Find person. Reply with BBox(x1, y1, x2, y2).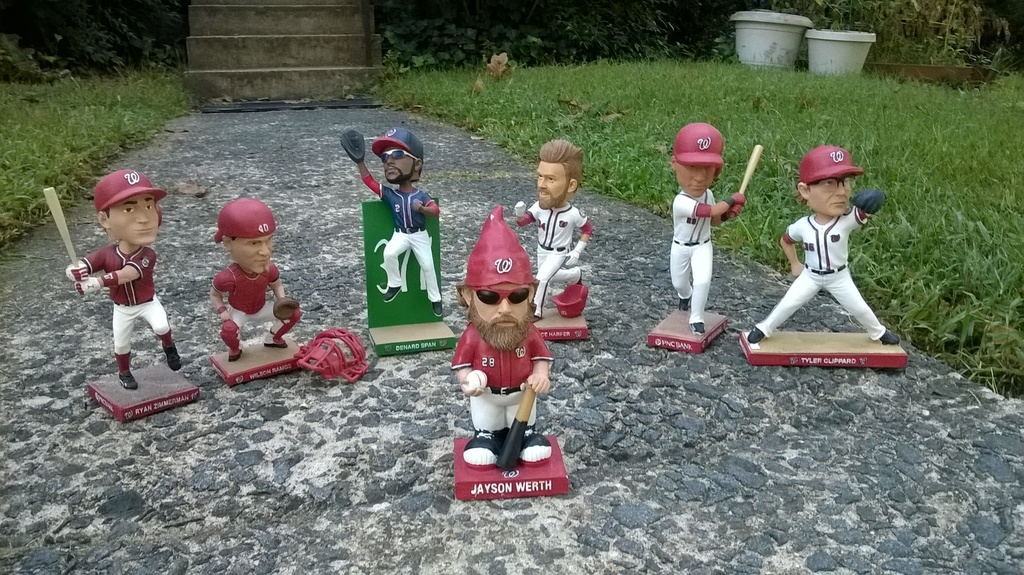
BBox(337, 123, 444, 323).
